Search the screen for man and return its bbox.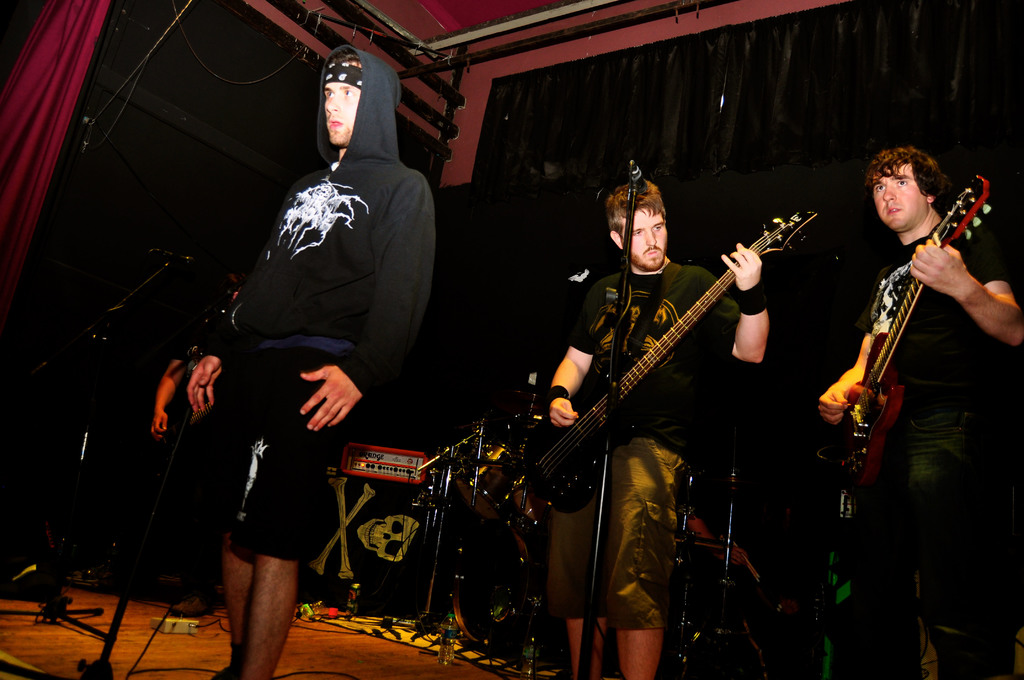
Found: x1=182, y1=46, x2=439, y2=679.
